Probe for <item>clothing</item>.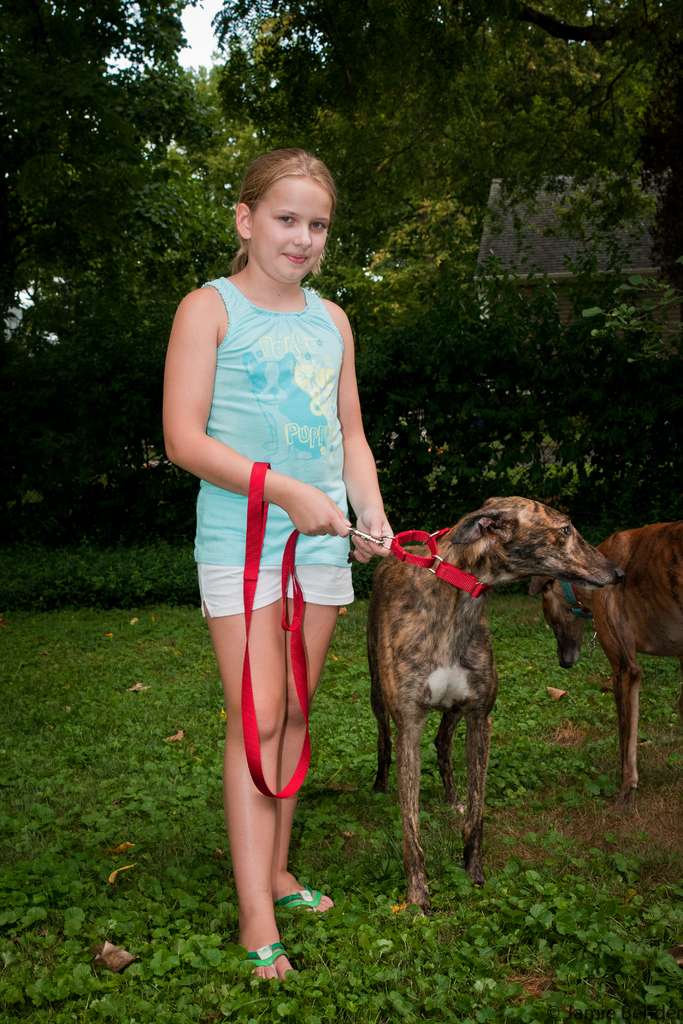
Probe result: BBox(190, 271, 358, 626).
